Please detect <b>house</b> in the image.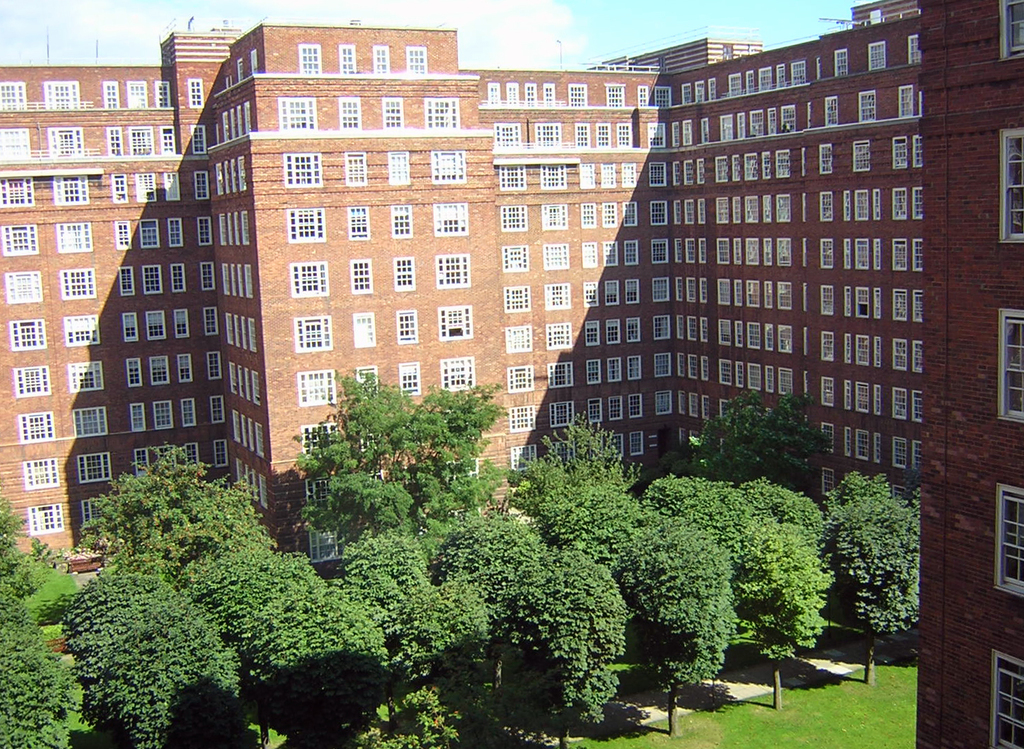
bbox=(0, 20, 919, 569).
